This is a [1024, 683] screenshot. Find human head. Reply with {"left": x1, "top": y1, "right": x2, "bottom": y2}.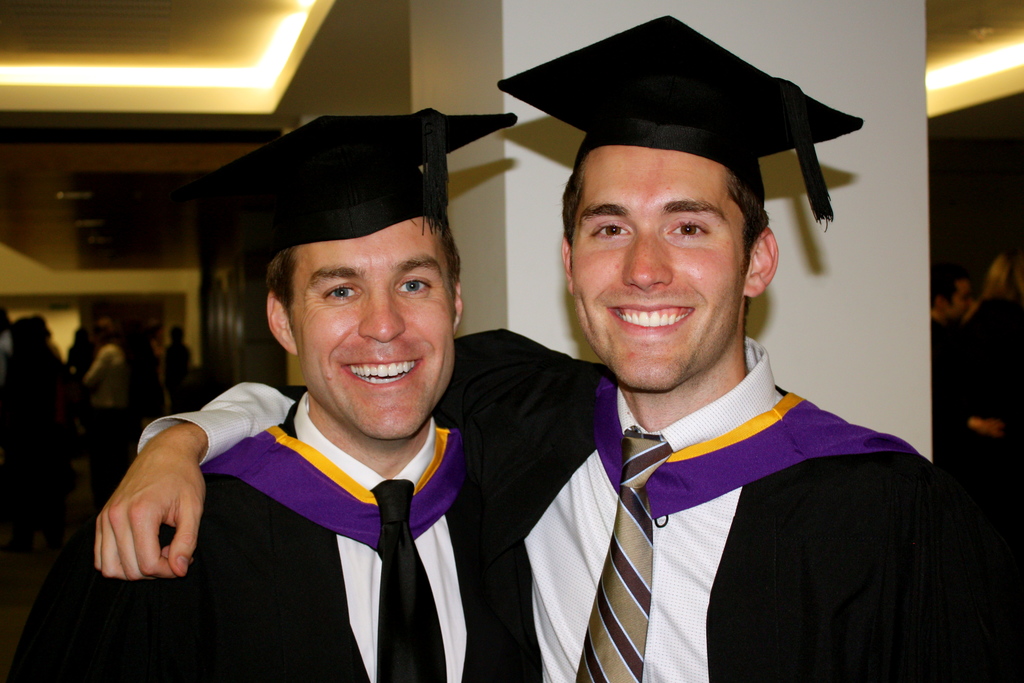
{"left": 190, "top": 115, "right": 521, "bottom": 440}.
